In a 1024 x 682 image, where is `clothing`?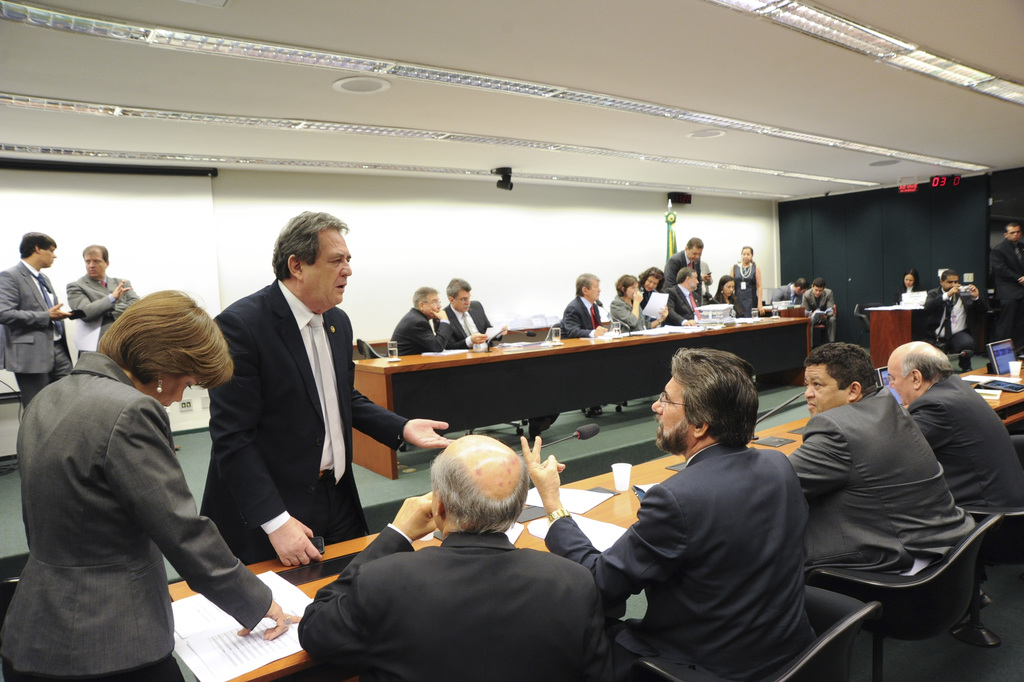
612:291:644:338.
